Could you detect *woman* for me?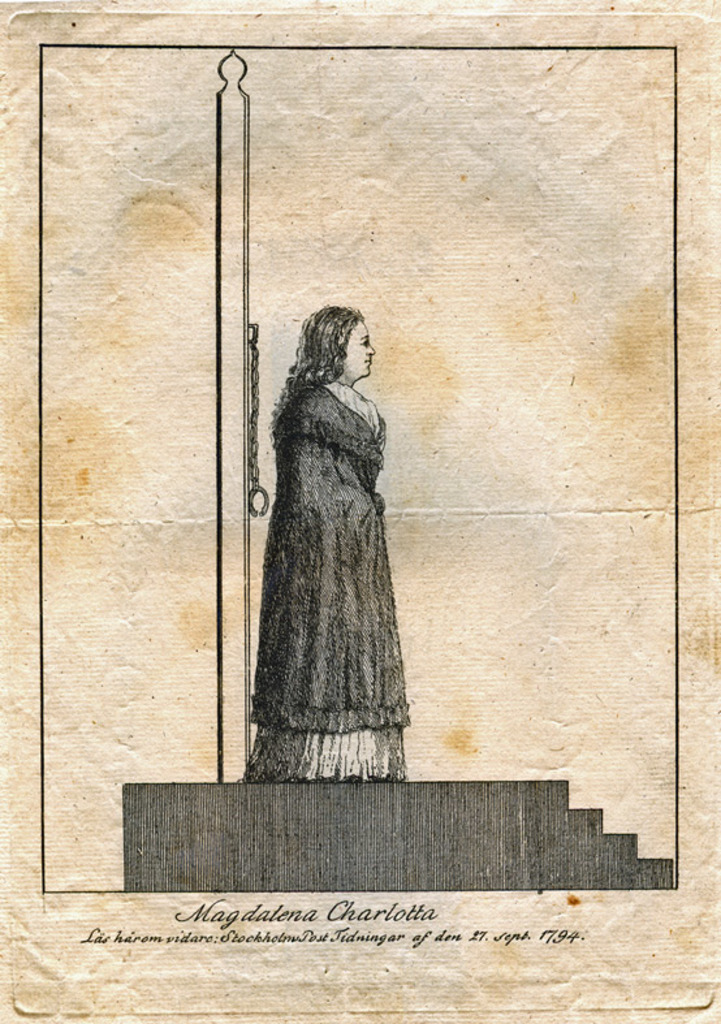
Detection result: box=[230, 278, 419, 772].
